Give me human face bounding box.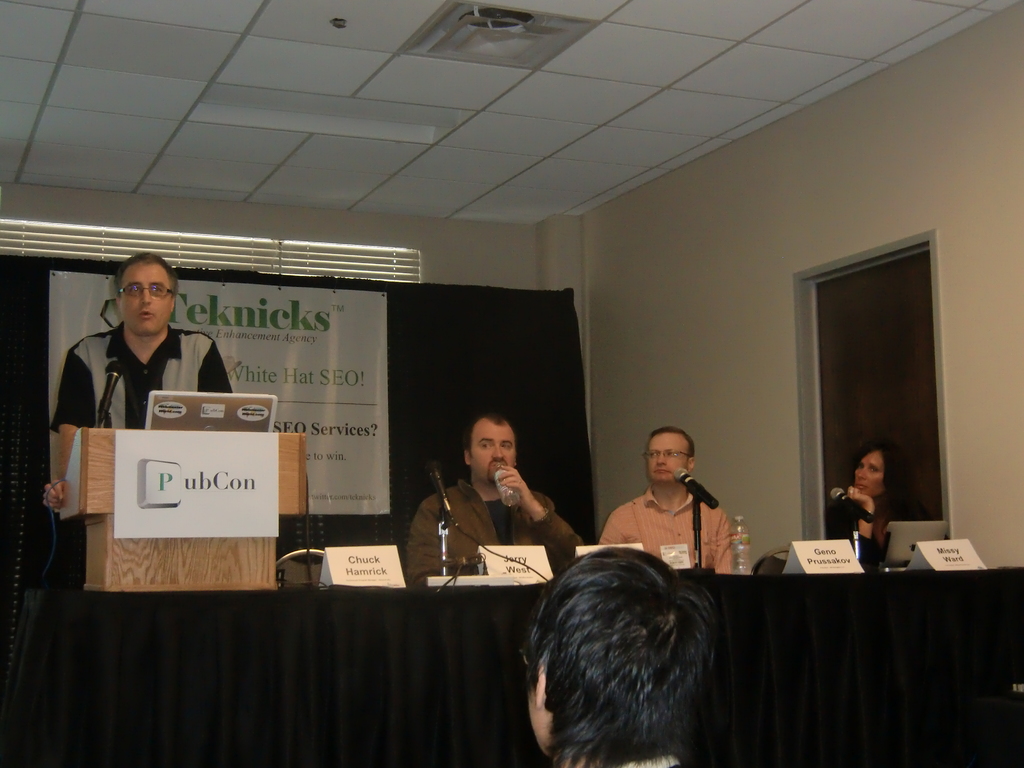
858, 452, 883, 498.
